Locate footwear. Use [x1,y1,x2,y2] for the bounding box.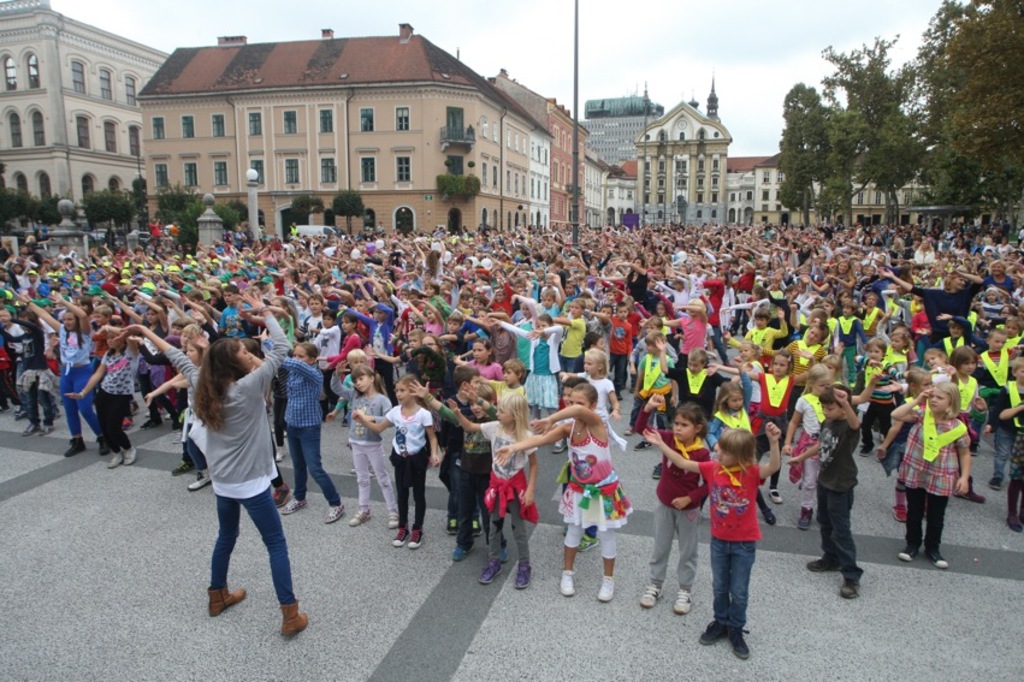
[635,579,665,609].
